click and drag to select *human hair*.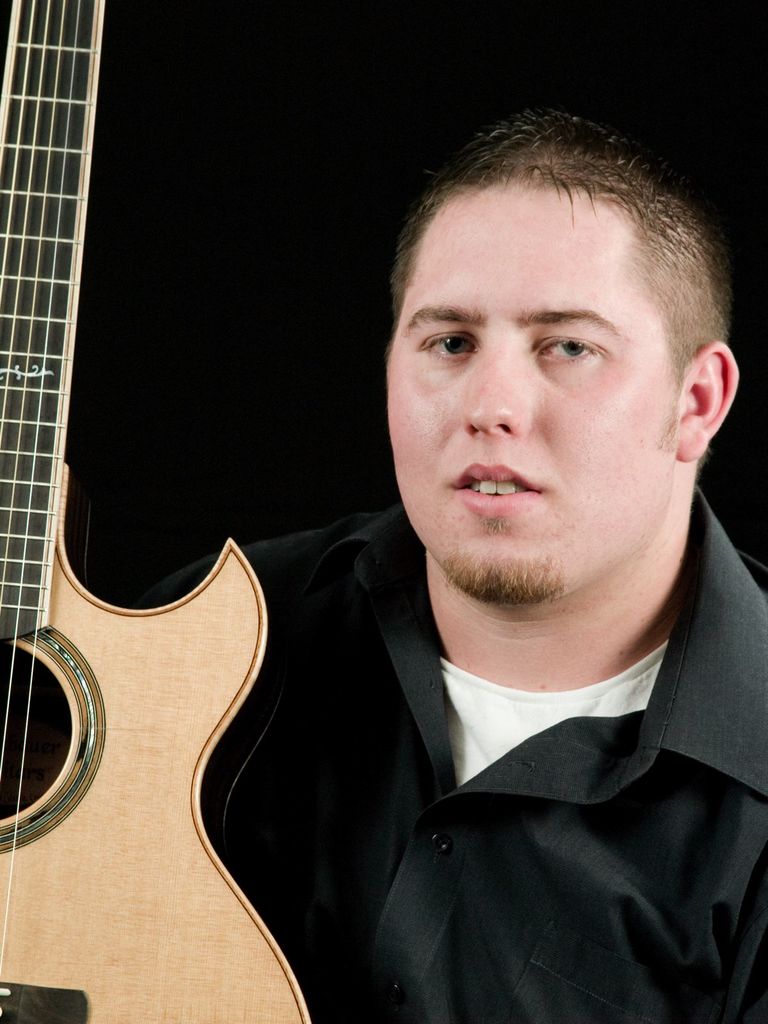
Selection: 382:106:734:454.
